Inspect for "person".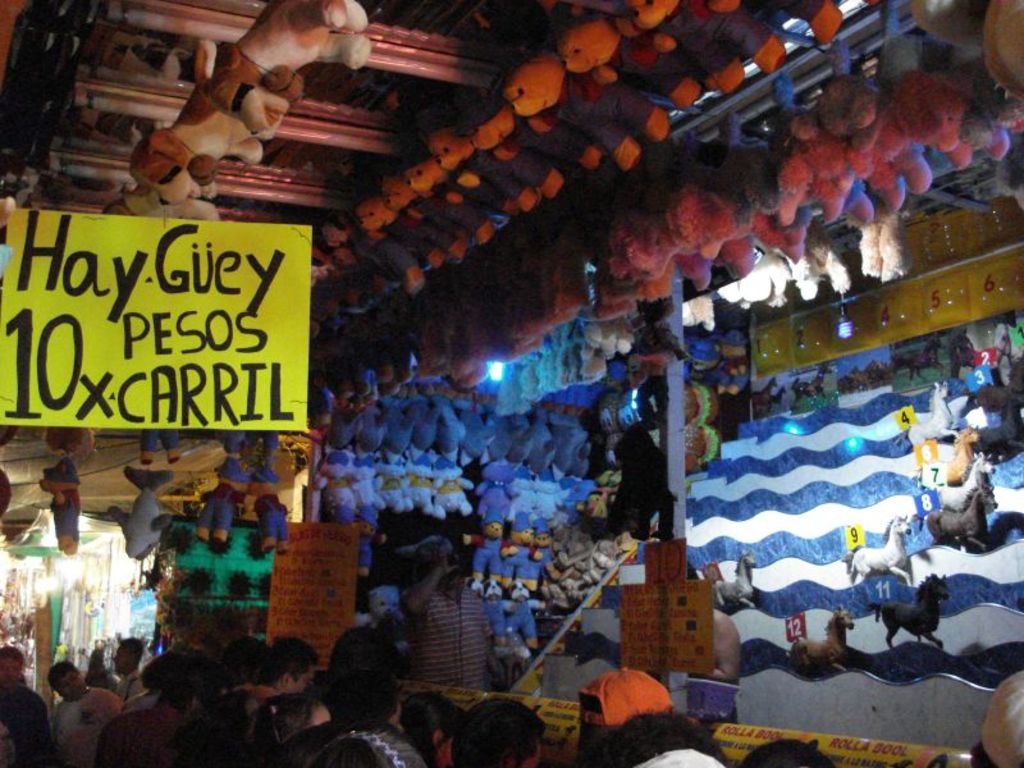
Inspection: box(253, 627, 431, 767).
